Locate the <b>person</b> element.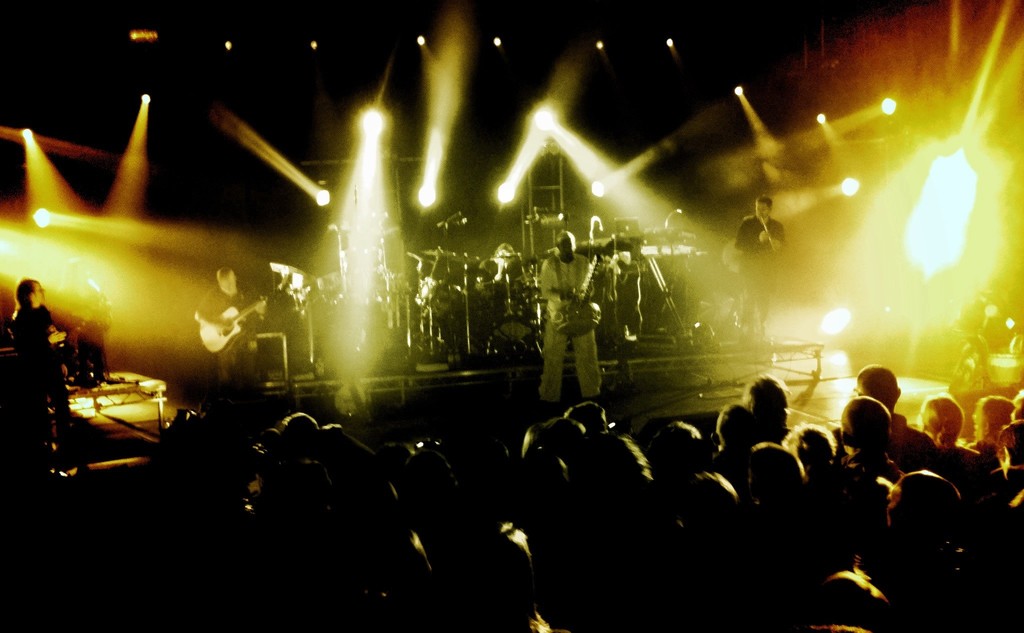
Element bbox: bbox=(9, 269, 77, 478).
